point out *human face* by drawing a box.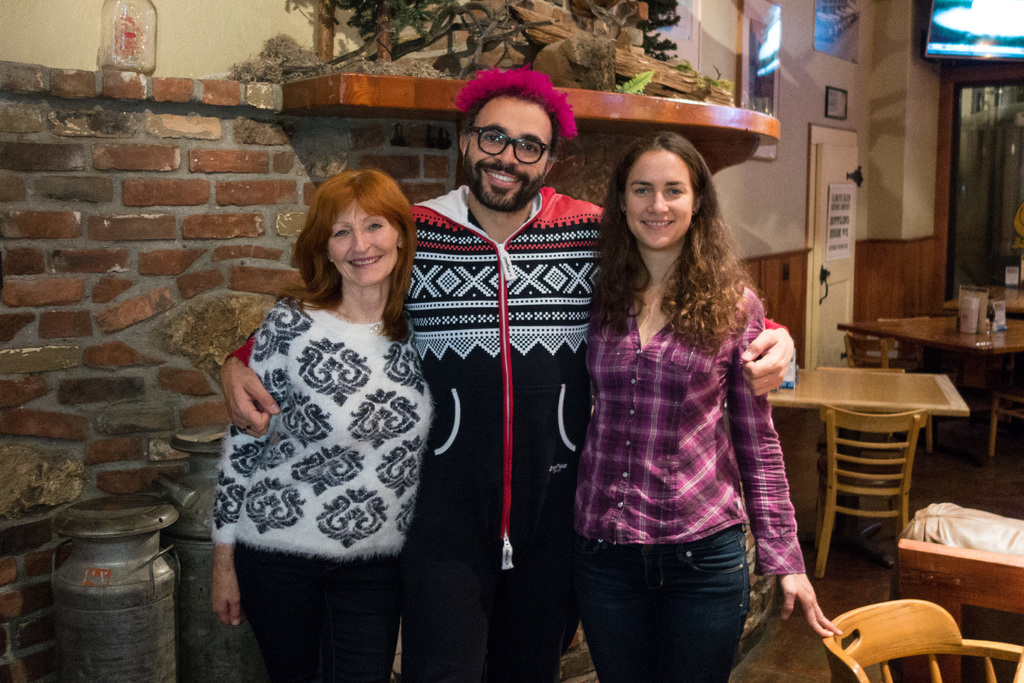
[326, 199, 405, 286].
